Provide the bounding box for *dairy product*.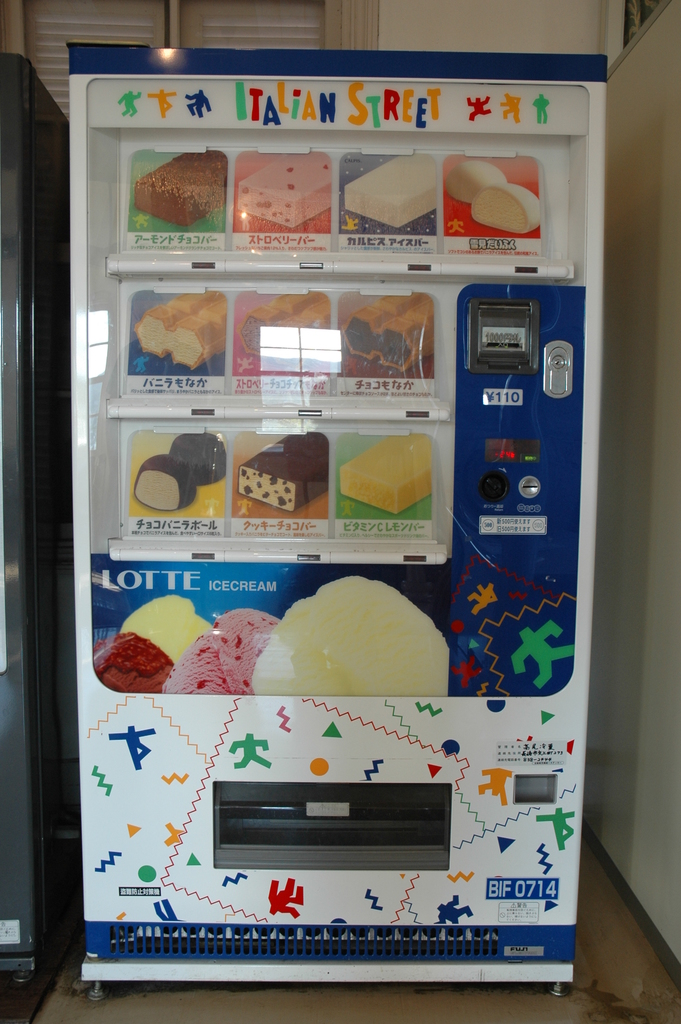
(x1=251, y1=580, x2=457, y2=712).
